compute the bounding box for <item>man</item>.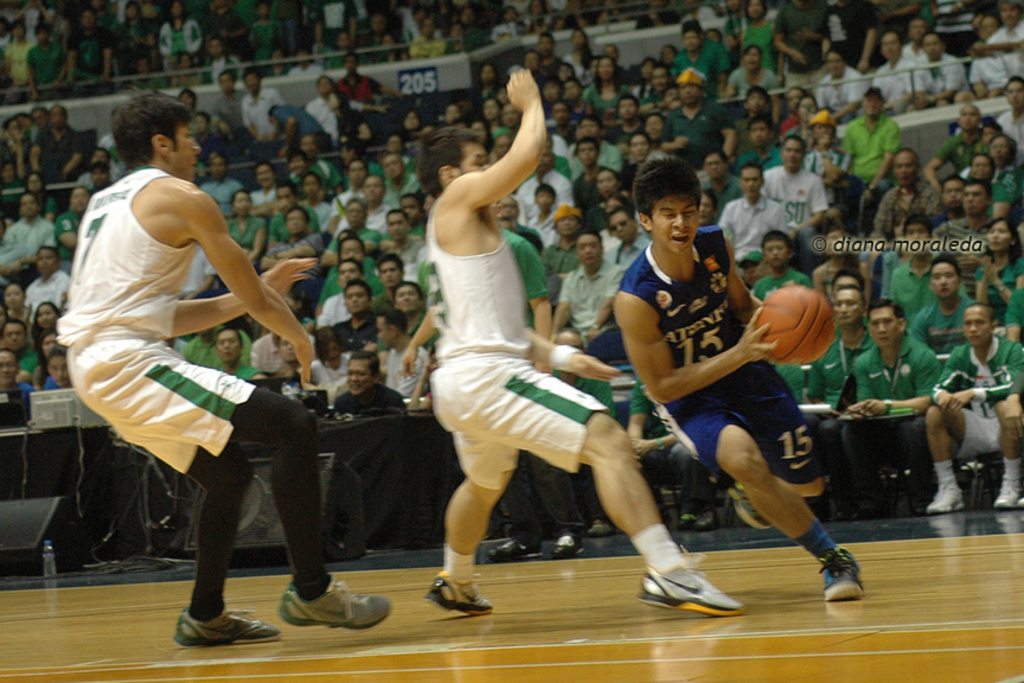
box(324, 274, 383, 356).
